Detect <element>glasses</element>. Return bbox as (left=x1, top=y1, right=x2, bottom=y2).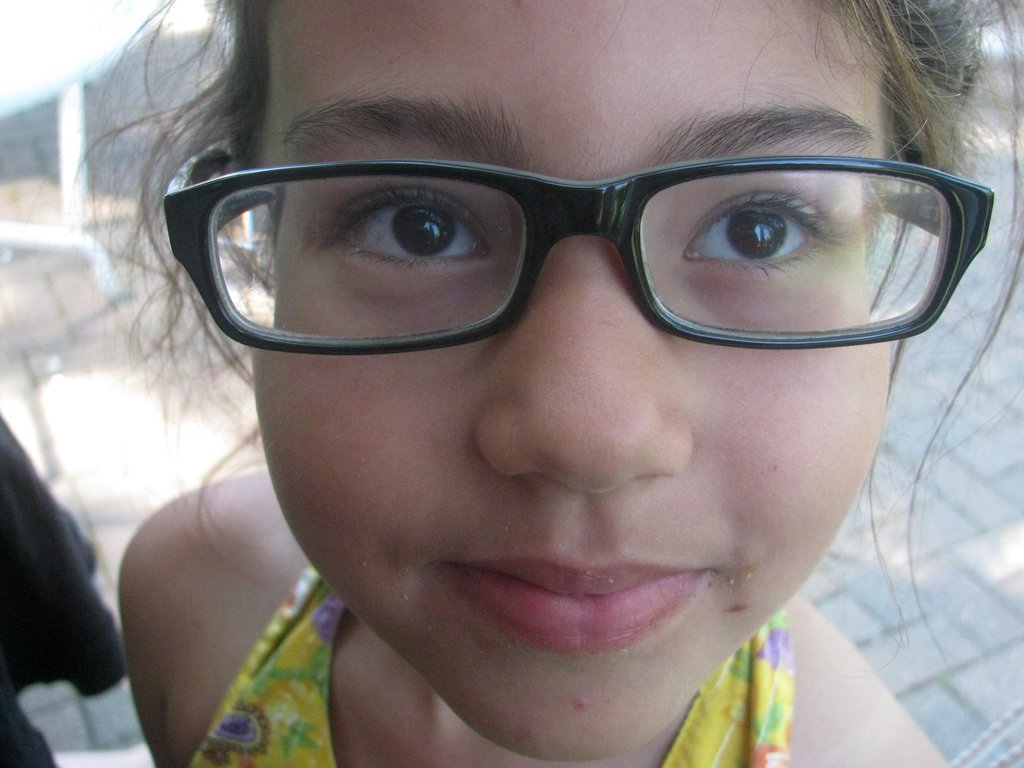
(left=157, top=131, right=988, bottom=335).
